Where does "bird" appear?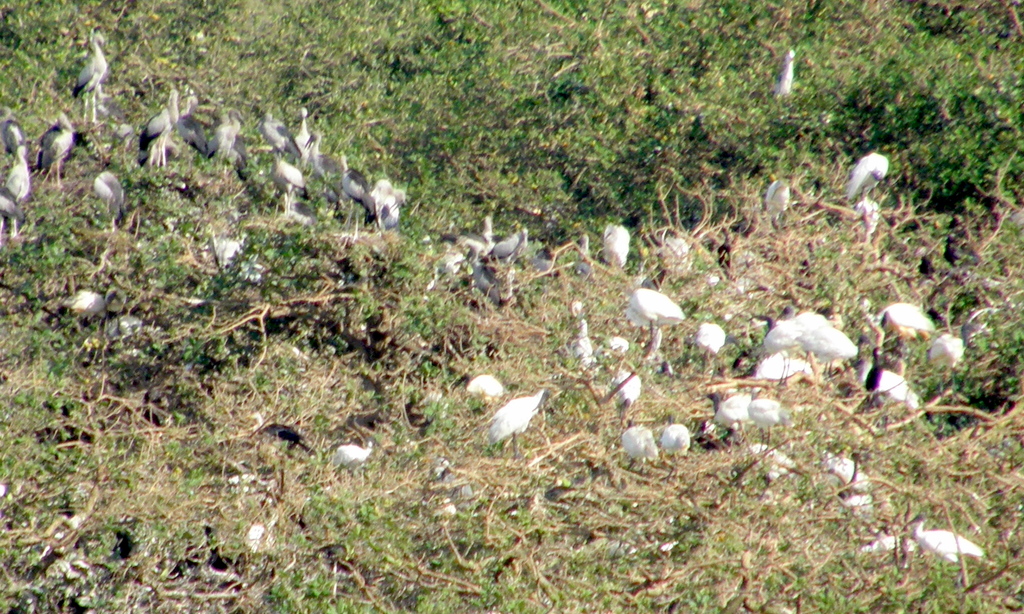
Appears at detection(262, 103, 311, 173).
